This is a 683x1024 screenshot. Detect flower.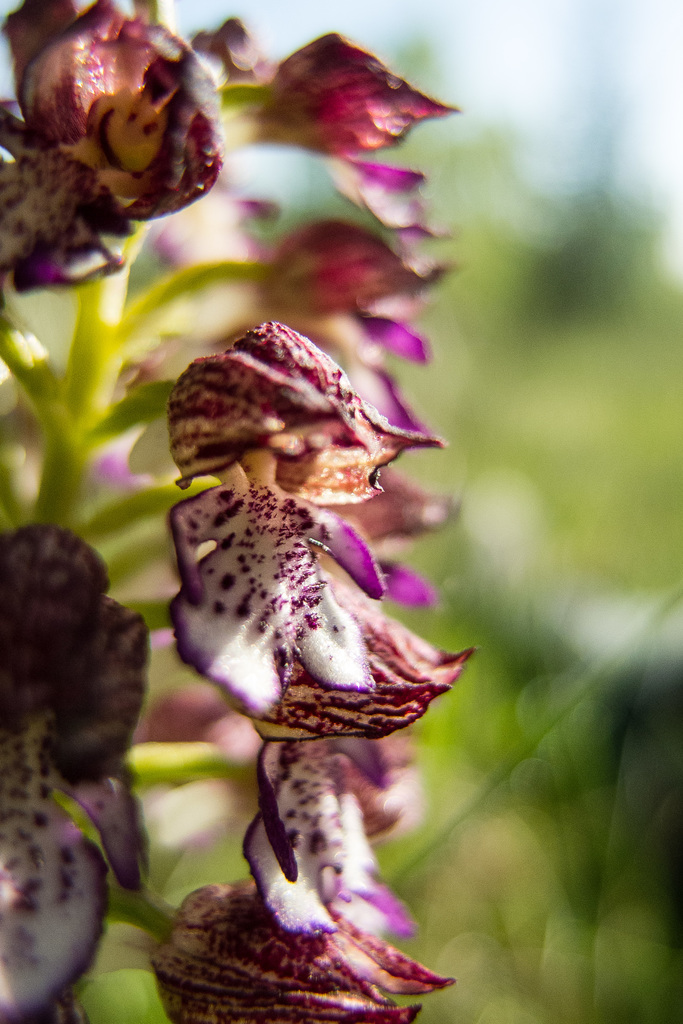
<bbox>165, 319, 443, 721</bbox>.
